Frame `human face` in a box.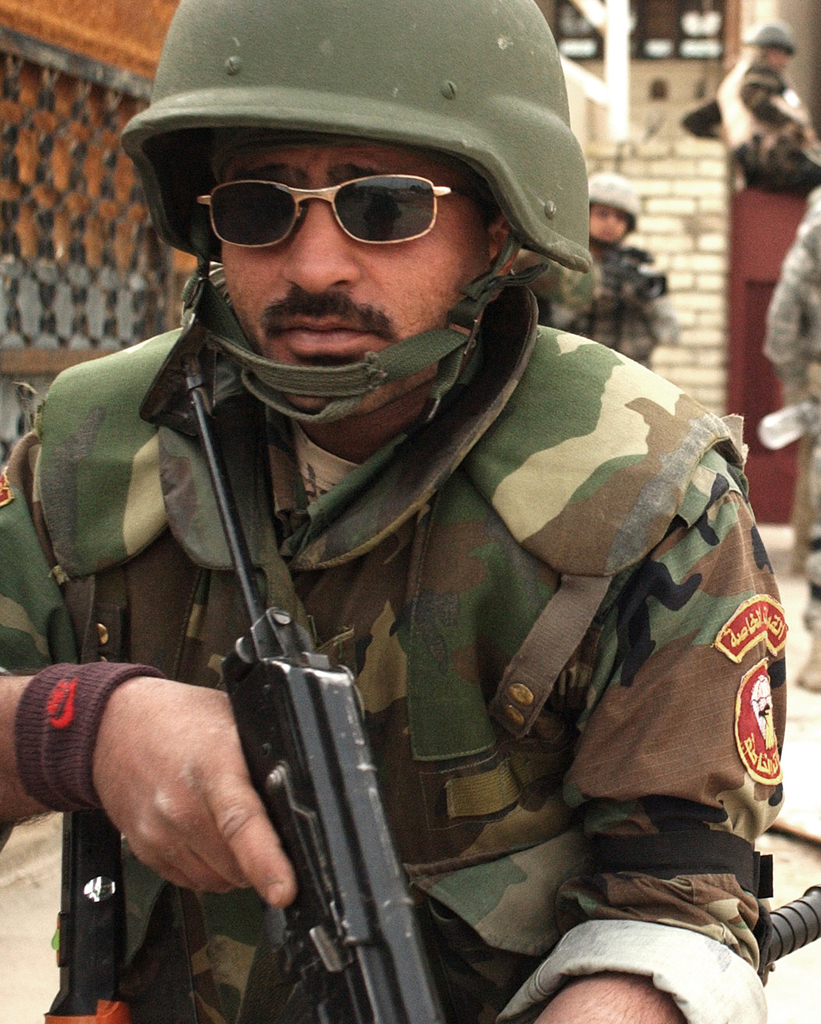
box=[221, 133, 483, 410].
